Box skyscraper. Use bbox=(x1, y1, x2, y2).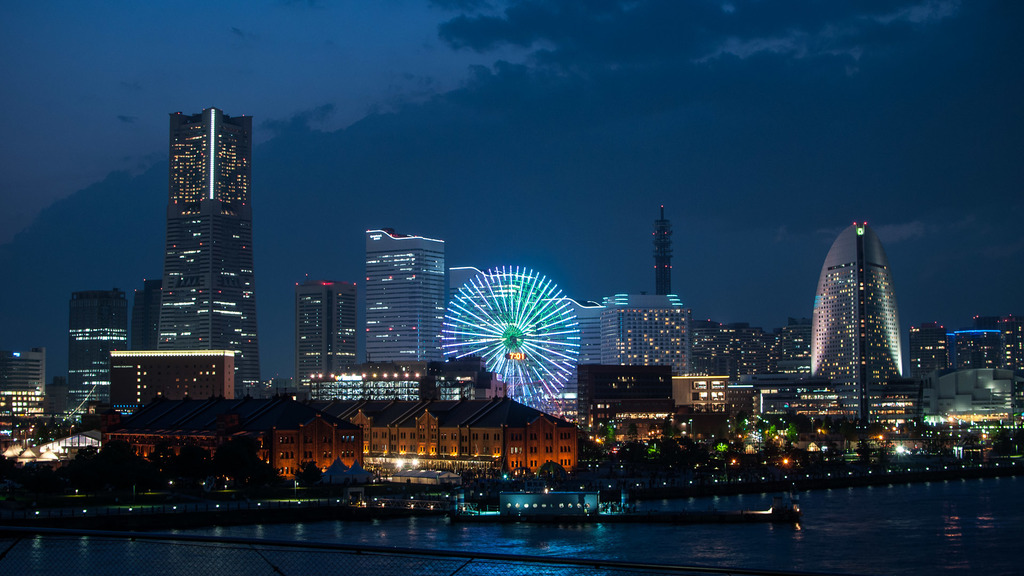
bbox=(294, 280, 355, 393).
